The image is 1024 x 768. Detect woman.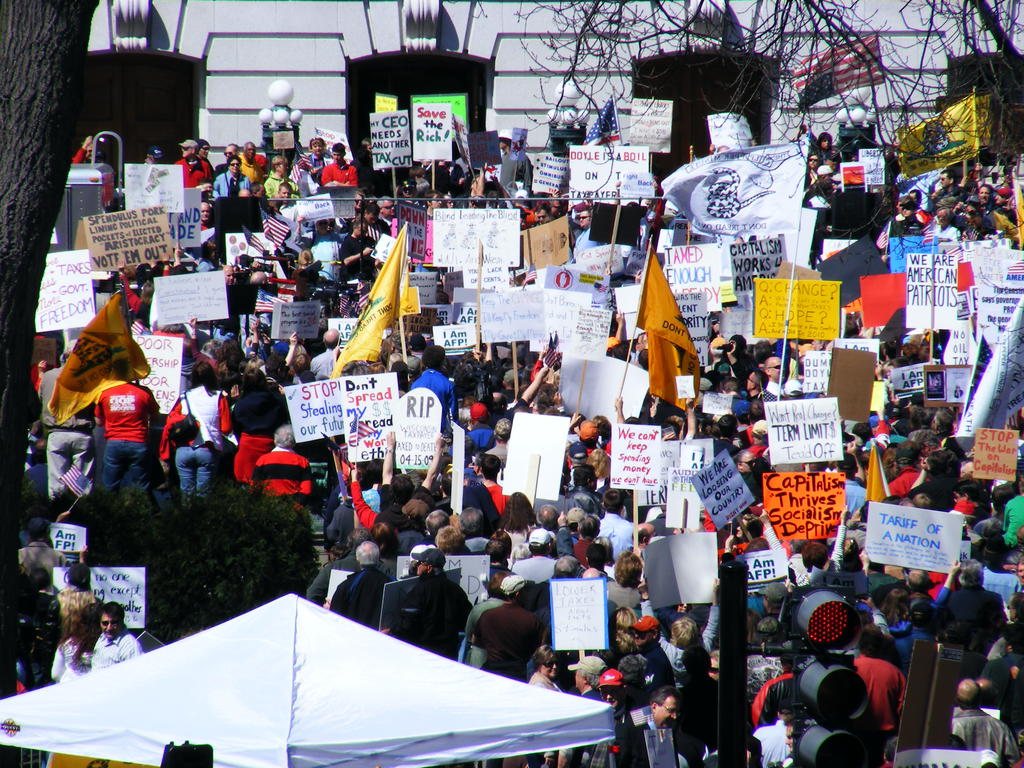
Detection: locate(467, 570, 516, 670).
